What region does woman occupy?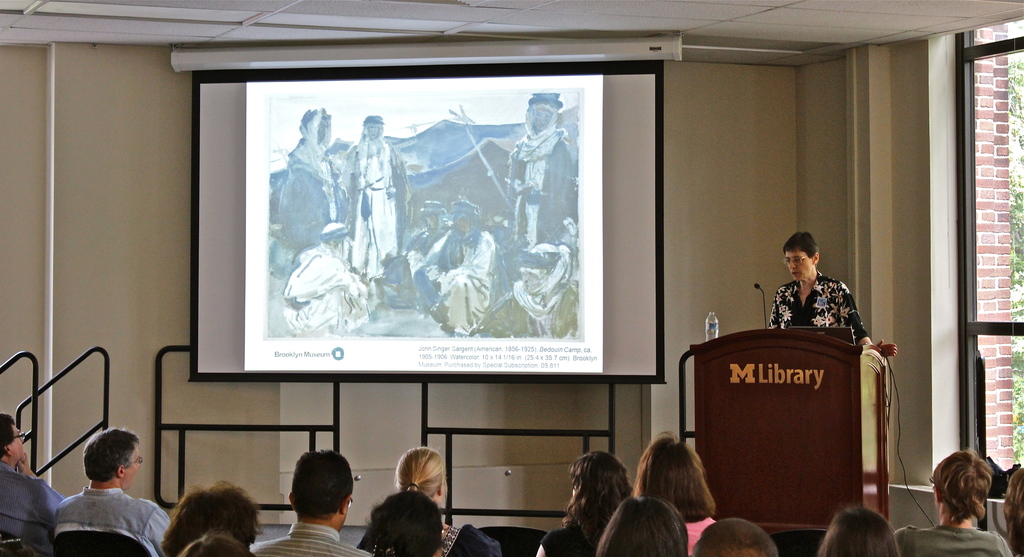
crop(597, 493, 690, 556).
